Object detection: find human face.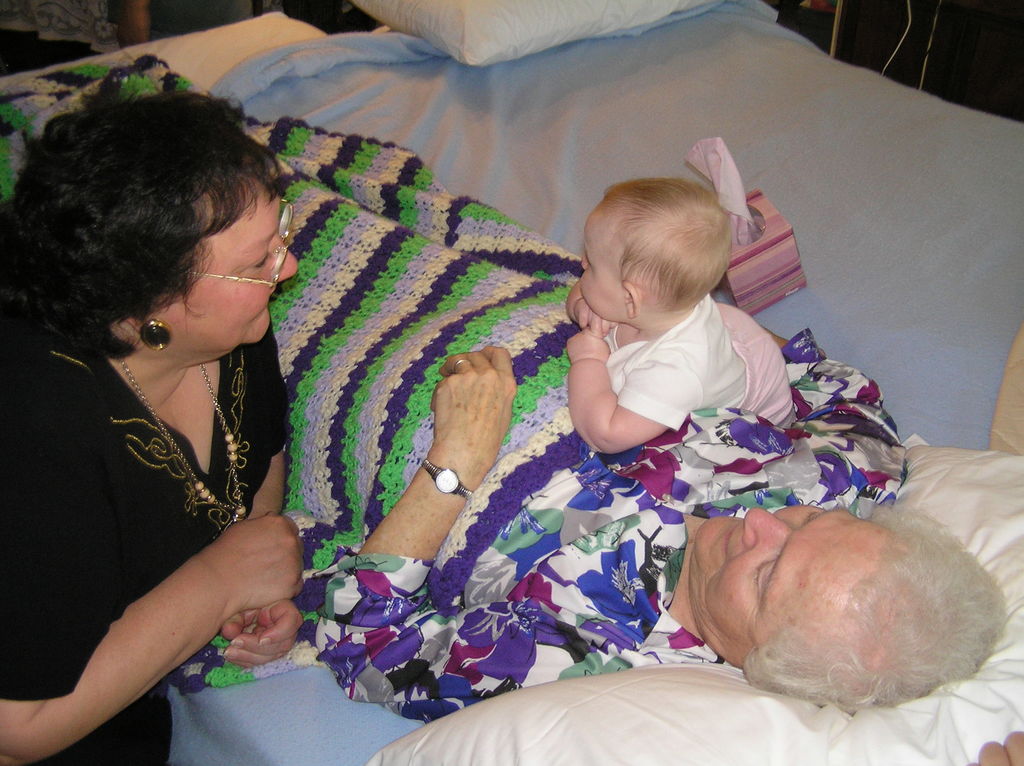
rect(578, 199, 625, 322).
